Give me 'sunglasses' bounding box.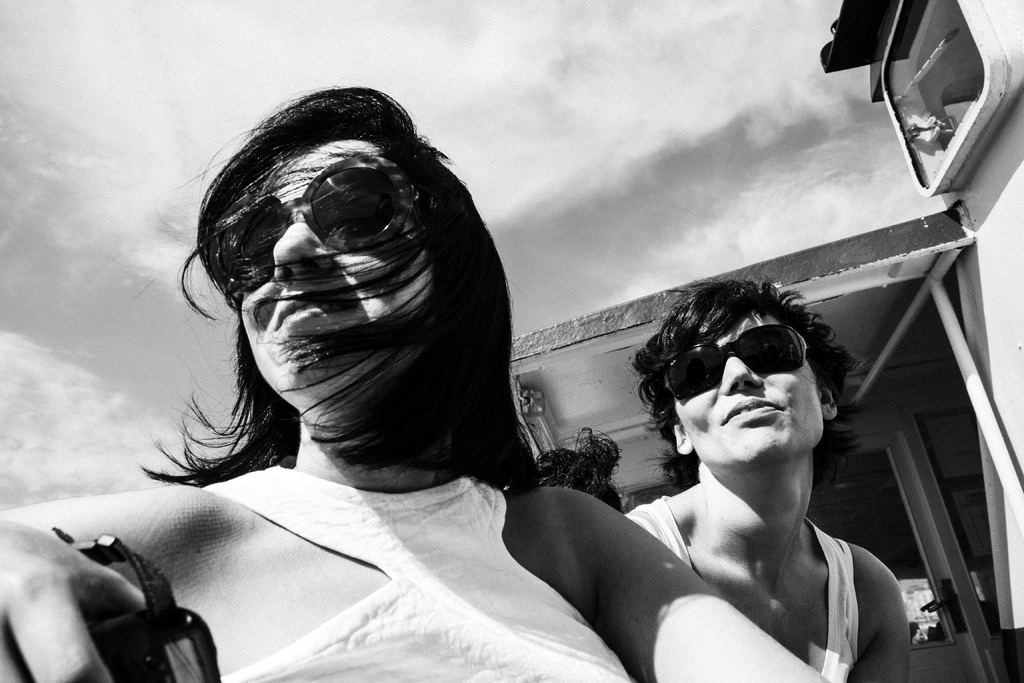
225, 170, 412, 292.
